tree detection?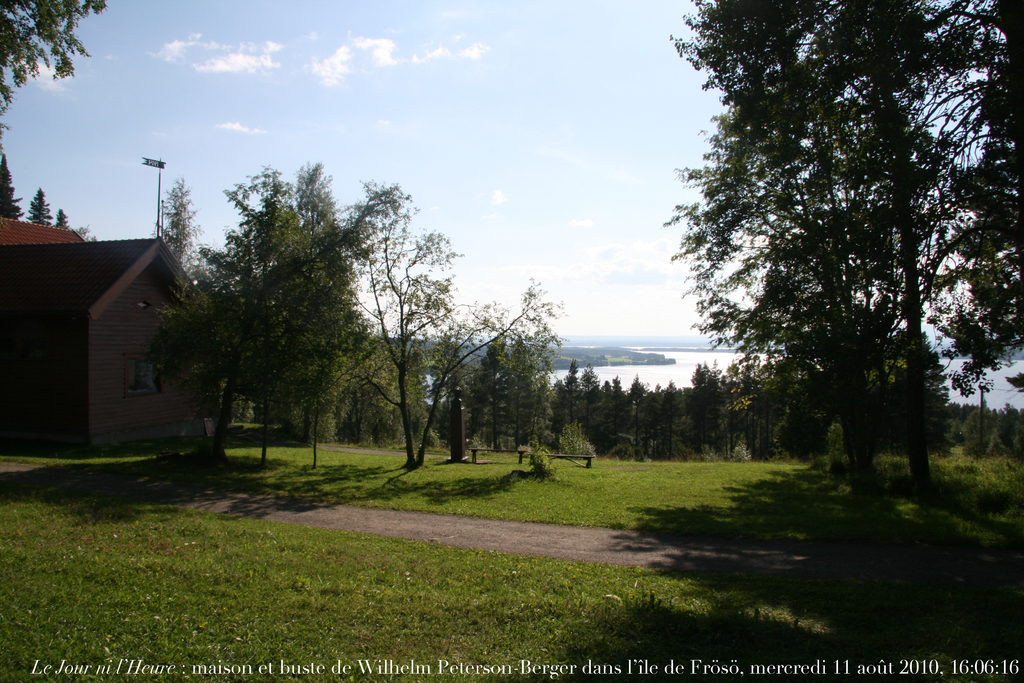
x1=652, y1=0, x2=1023, y2=522
